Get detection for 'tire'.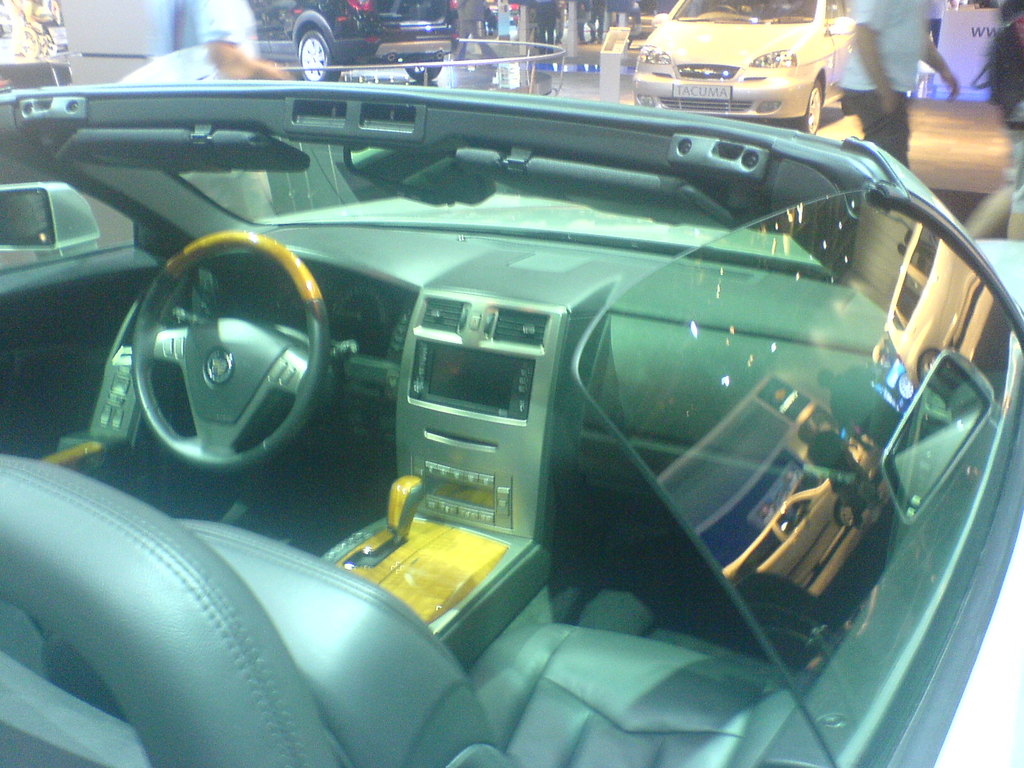
Detection: box=[295, 28, 341, 84].
